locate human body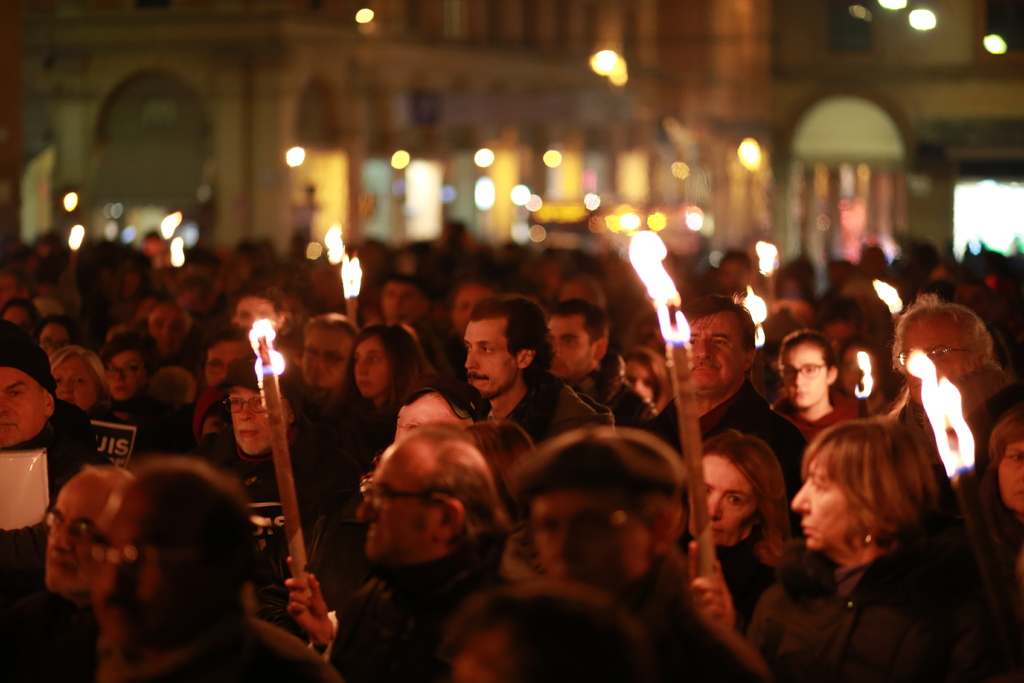
region(84, 395, 152, 472)
